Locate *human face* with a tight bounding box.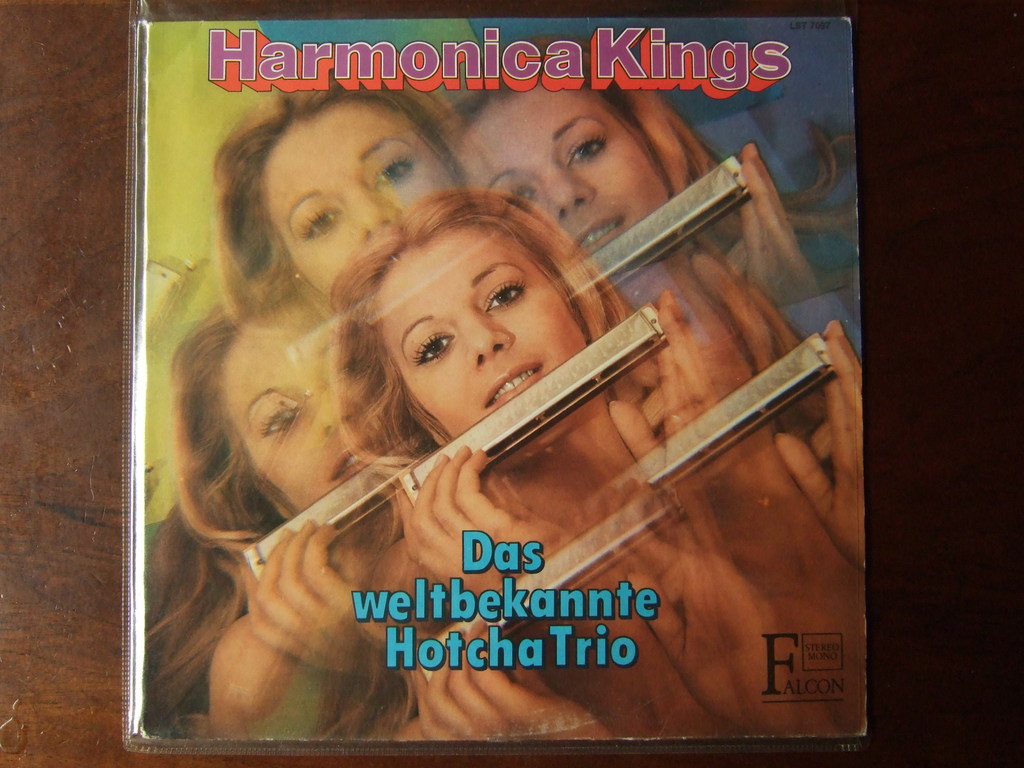
387, 236, 575, 450.
